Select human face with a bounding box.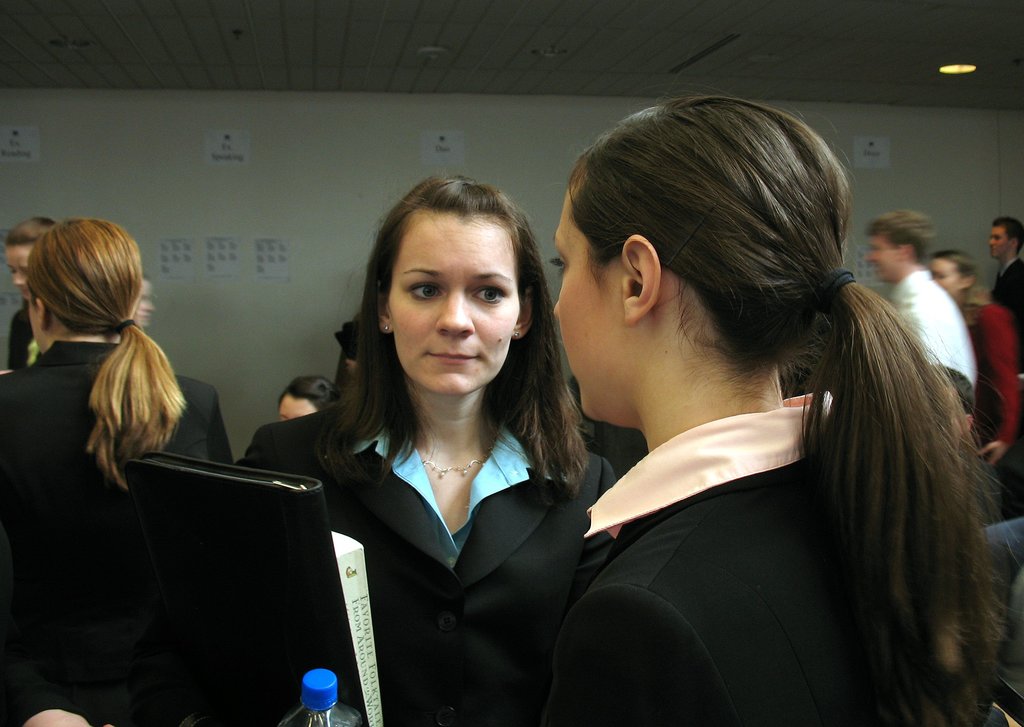
991:227:1011:257.
